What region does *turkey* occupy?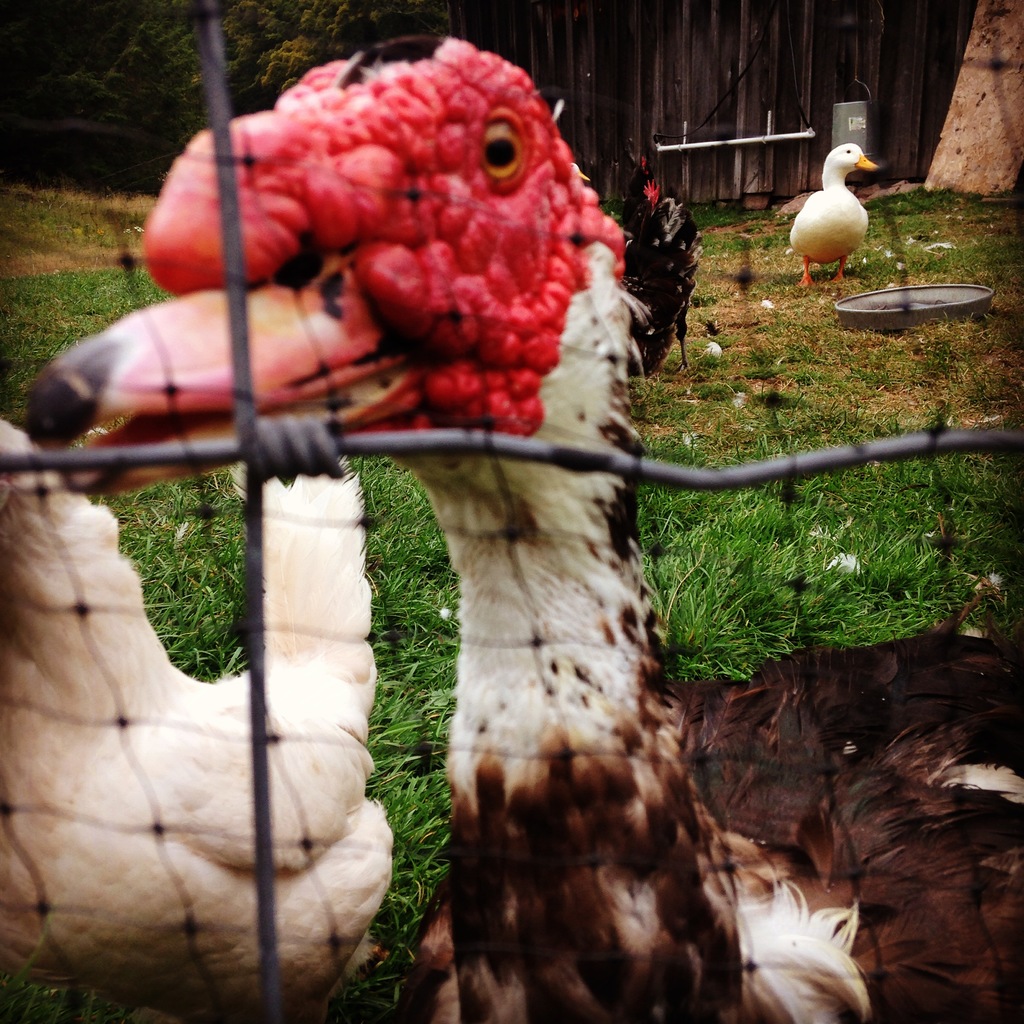
0/419/403/1023.
